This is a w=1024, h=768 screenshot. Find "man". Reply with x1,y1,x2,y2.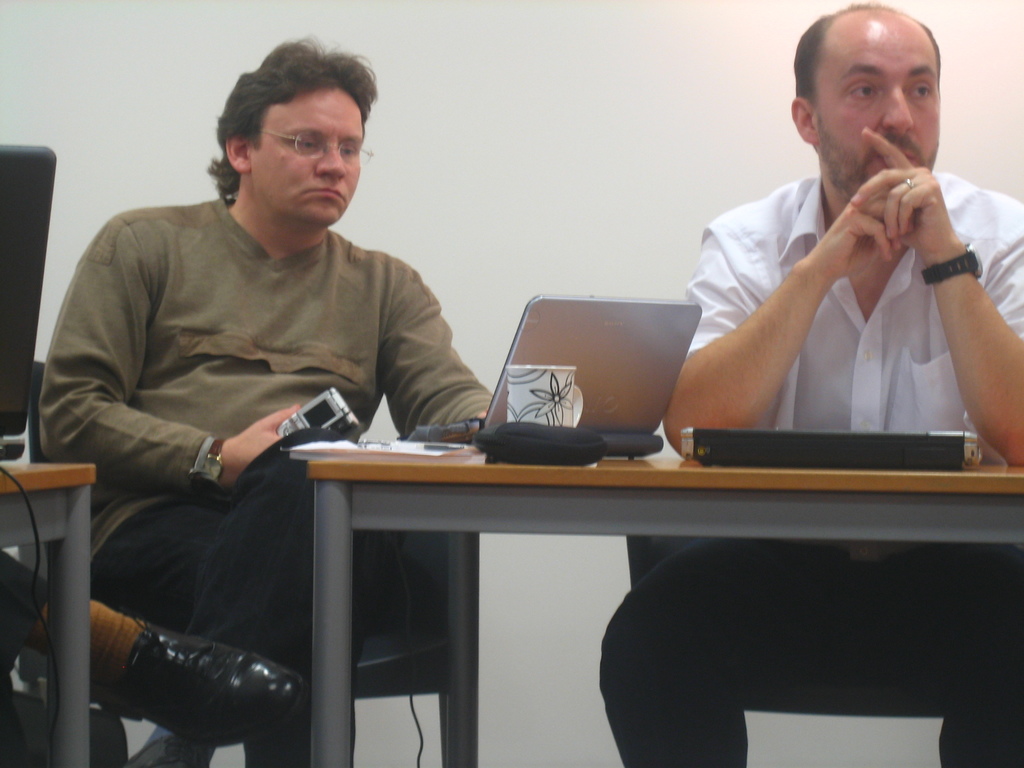
602,1,1023,767.
